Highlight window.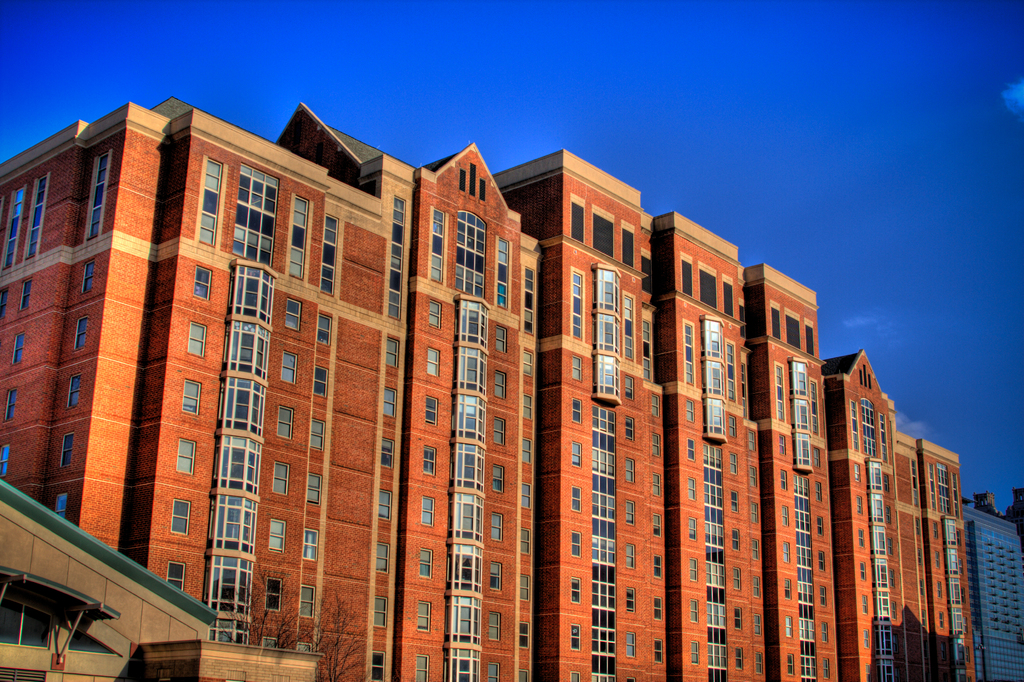
Highlighted region: locate(573, 357, 585, 384).
